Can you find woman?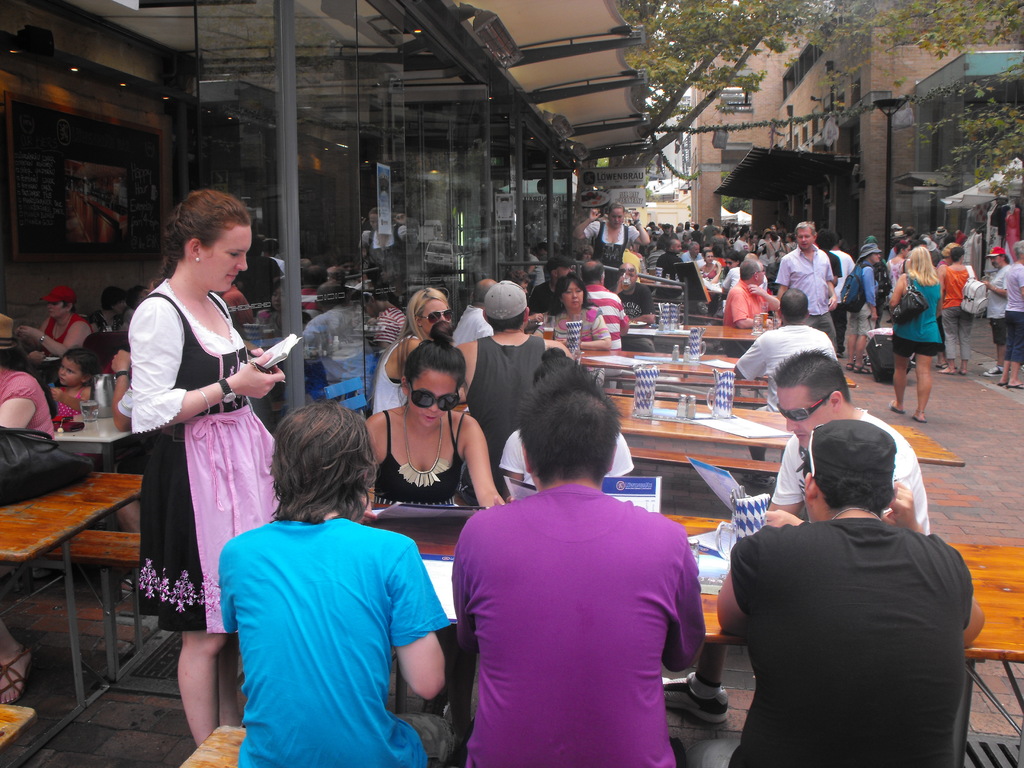
Yes, bounding box: (x1=697, y1=251, x2=719, y2=281).
